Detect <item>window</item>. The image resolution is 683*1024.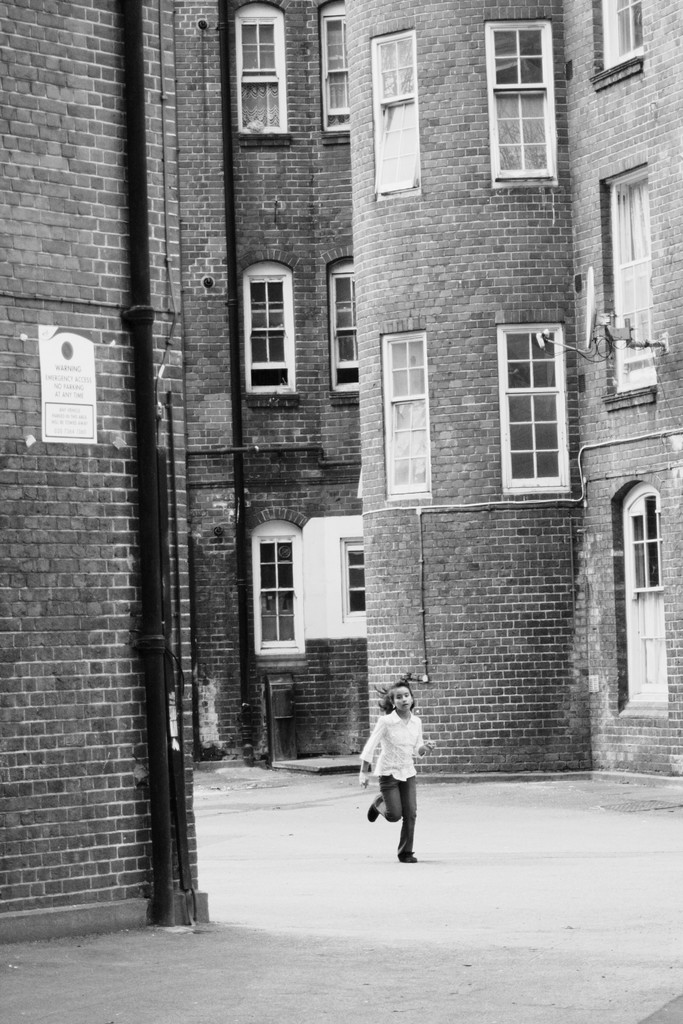
[left=341, top=540, right=367, bottom=625].
